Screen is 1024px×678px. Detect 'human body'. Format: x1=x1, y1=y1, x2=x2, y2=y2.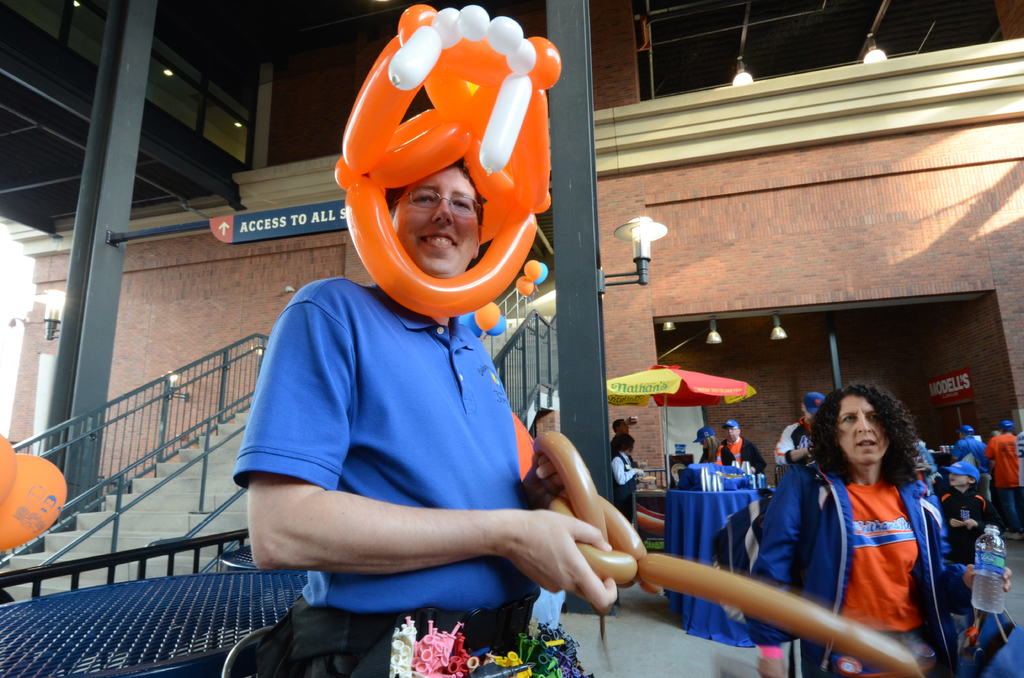
x1=693, y1=421, x2=722, y2=464.
